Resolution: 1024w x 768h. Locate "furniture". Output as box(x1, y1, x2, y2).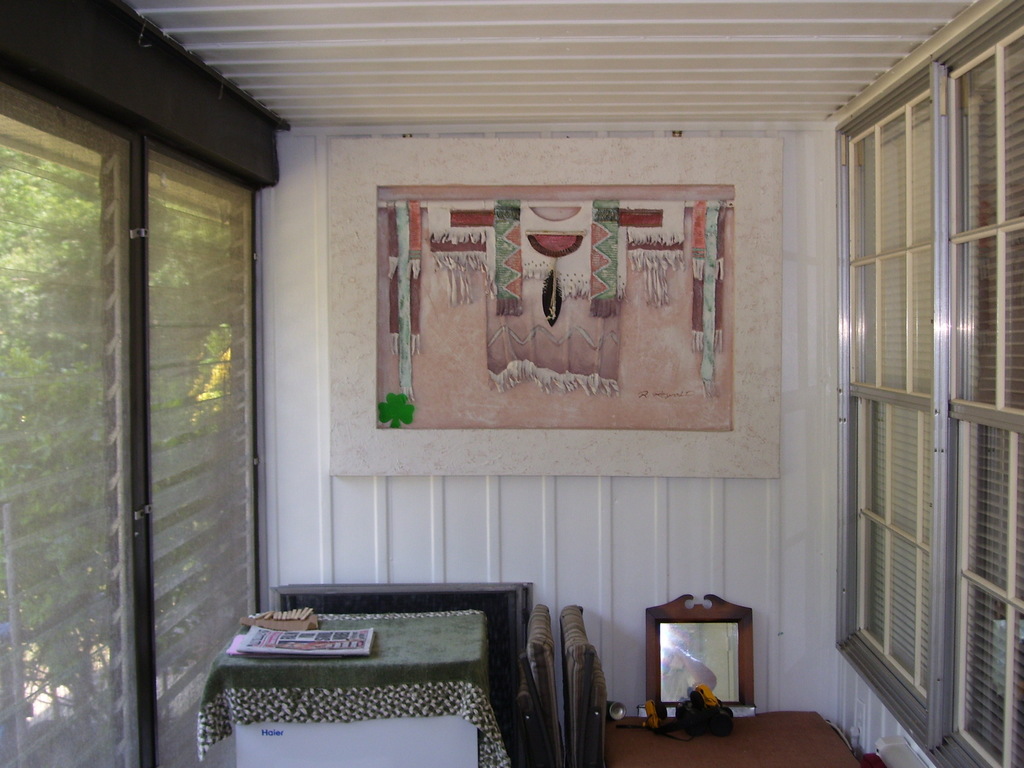
box(197, 607, 513, 767).
